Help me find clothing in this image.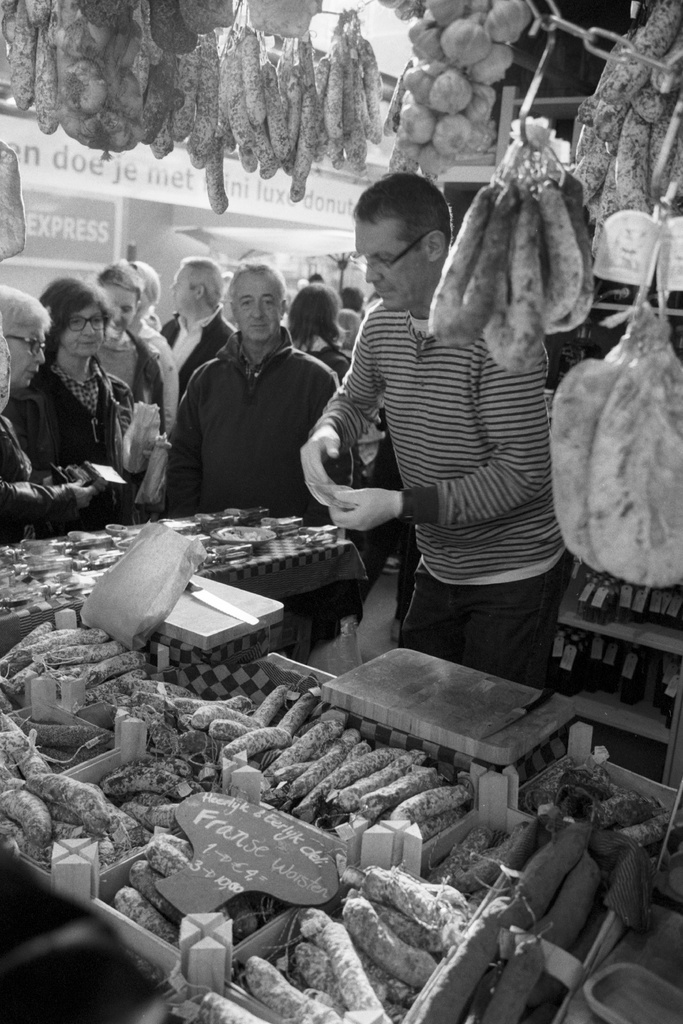
Found it: (151, 296, 335, 516).
